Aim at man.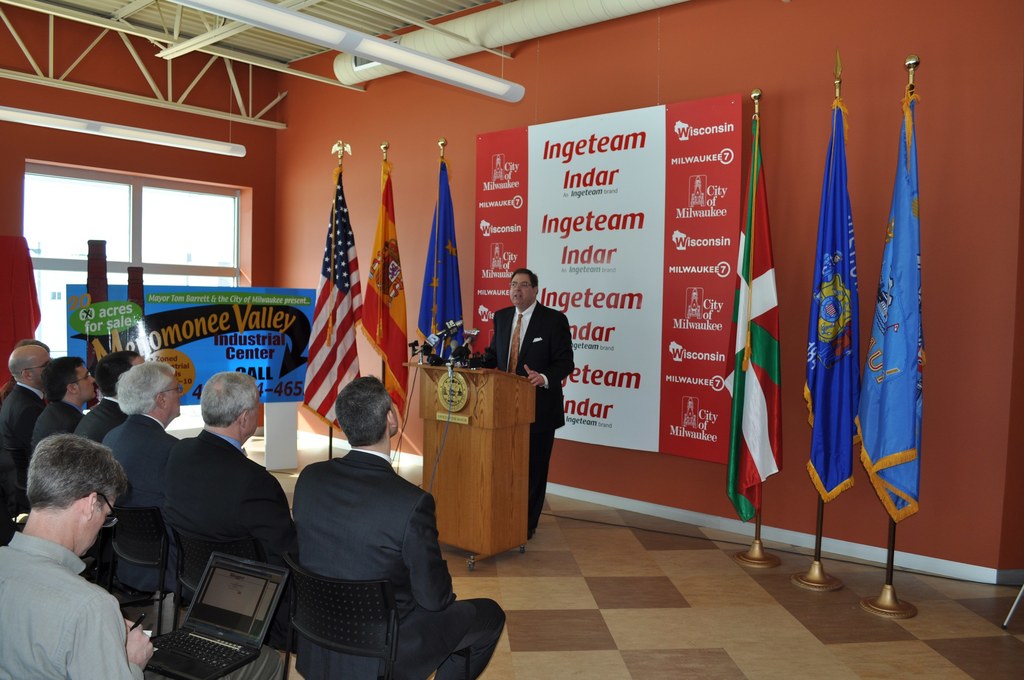
Aimed at 0:344:52:512.
